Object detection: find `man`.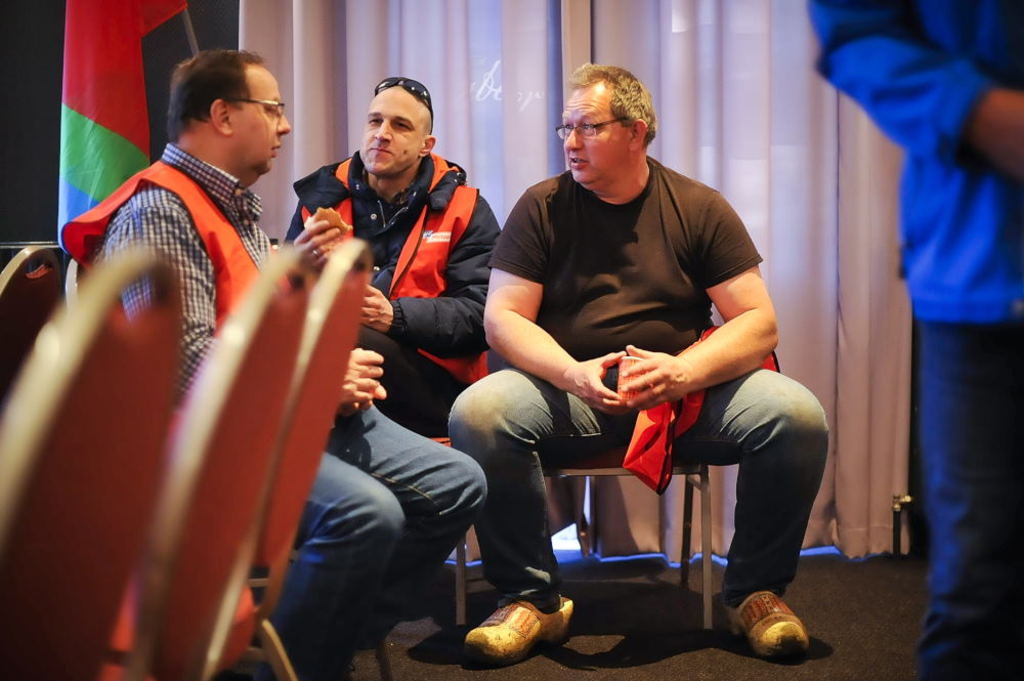
pyautogui.locateOnScreen(283, 77, 502, 436).
